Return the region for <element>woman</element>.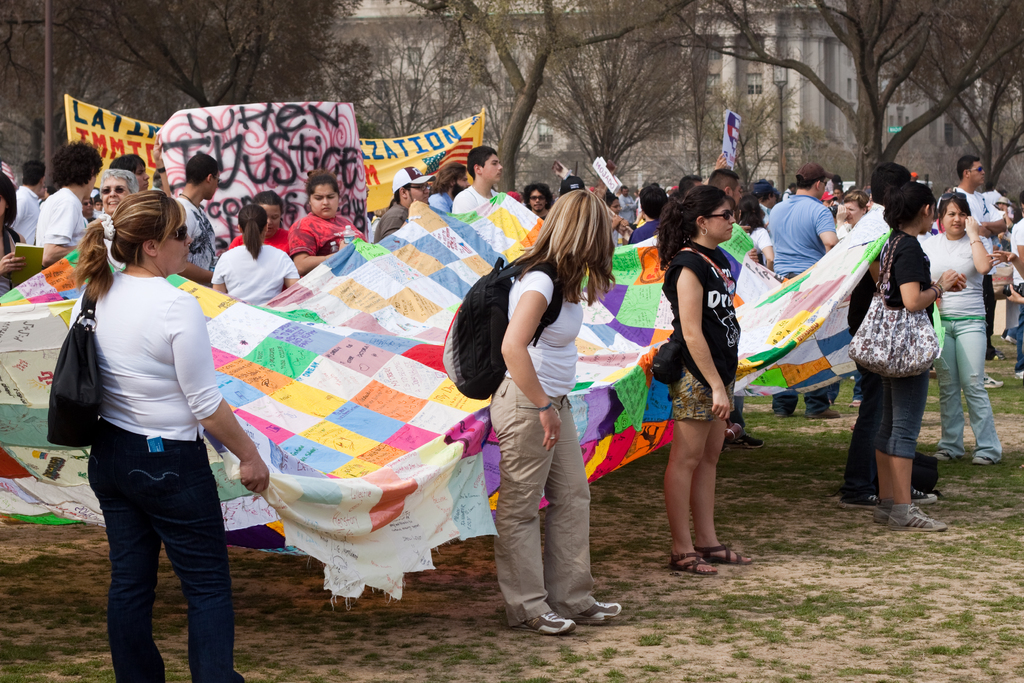
[left=854, top=180, right=964, bottom=539].
